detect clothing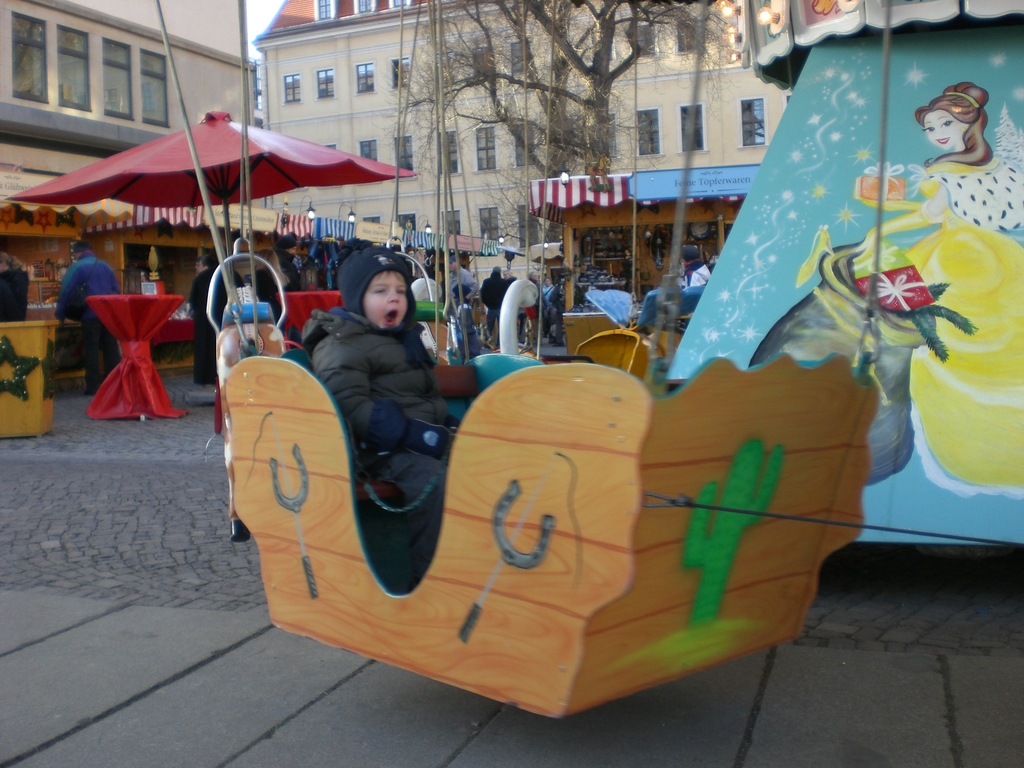
rect(0, 269, 29, 324)
